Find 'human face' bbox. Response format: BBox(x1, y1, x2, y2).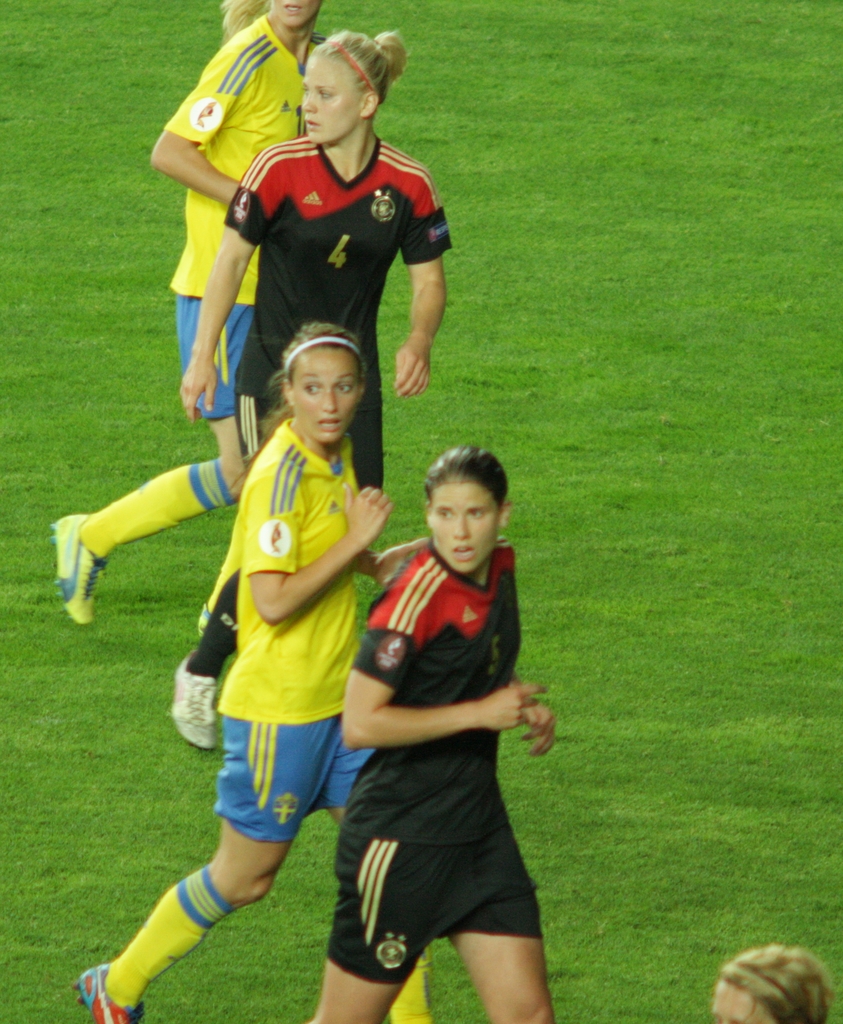
BBox(423, 474, 503, 573).
